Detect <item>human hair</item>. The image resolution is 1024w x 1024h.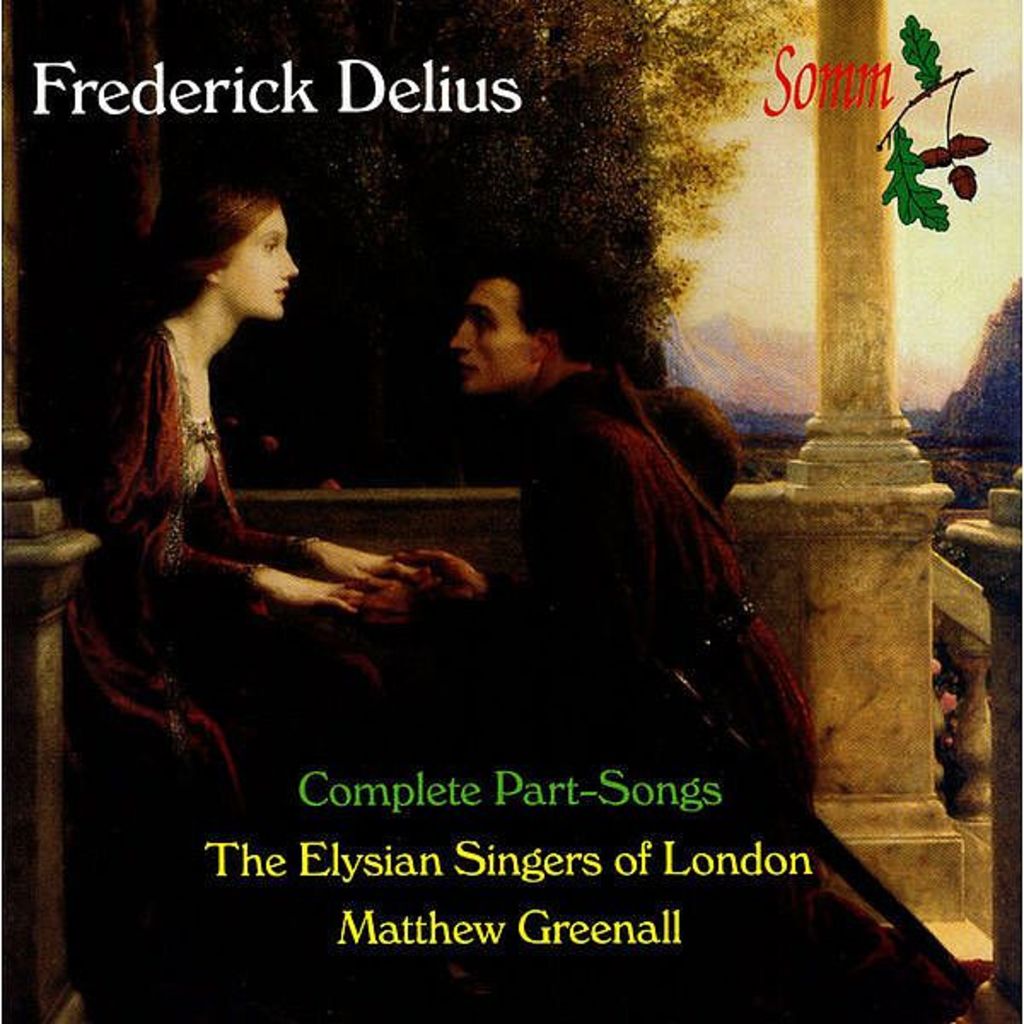
{"left": 135, "top": 183, "right": 282, "bottom": 299}.
